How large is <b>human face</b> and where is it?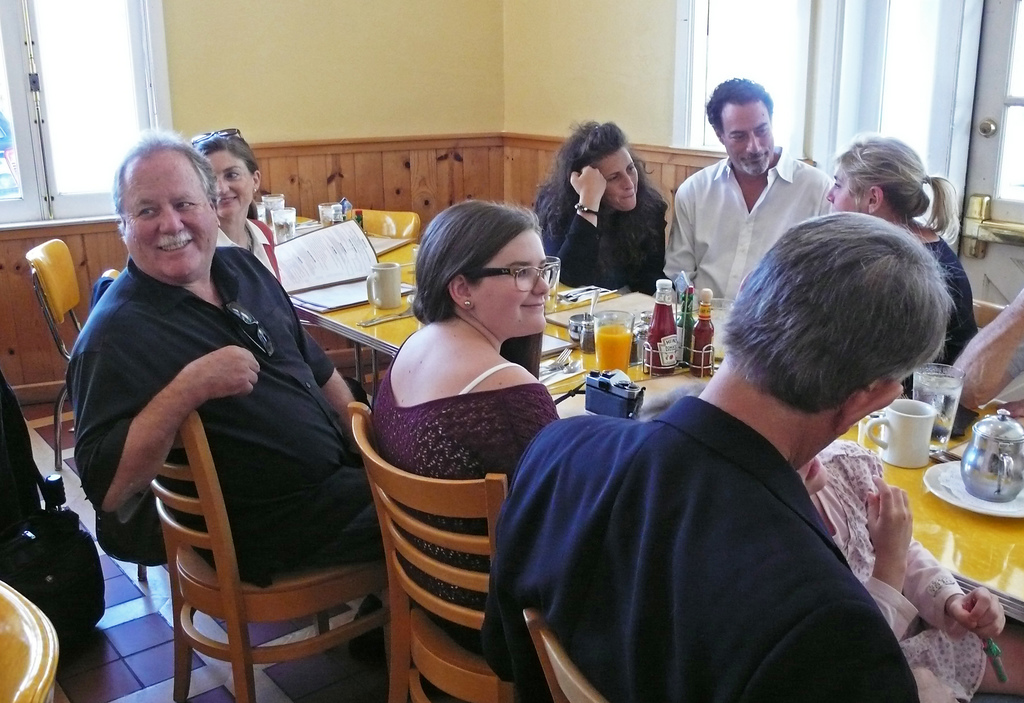
Bounding box: bbox=[723, 99, 772, 177].
